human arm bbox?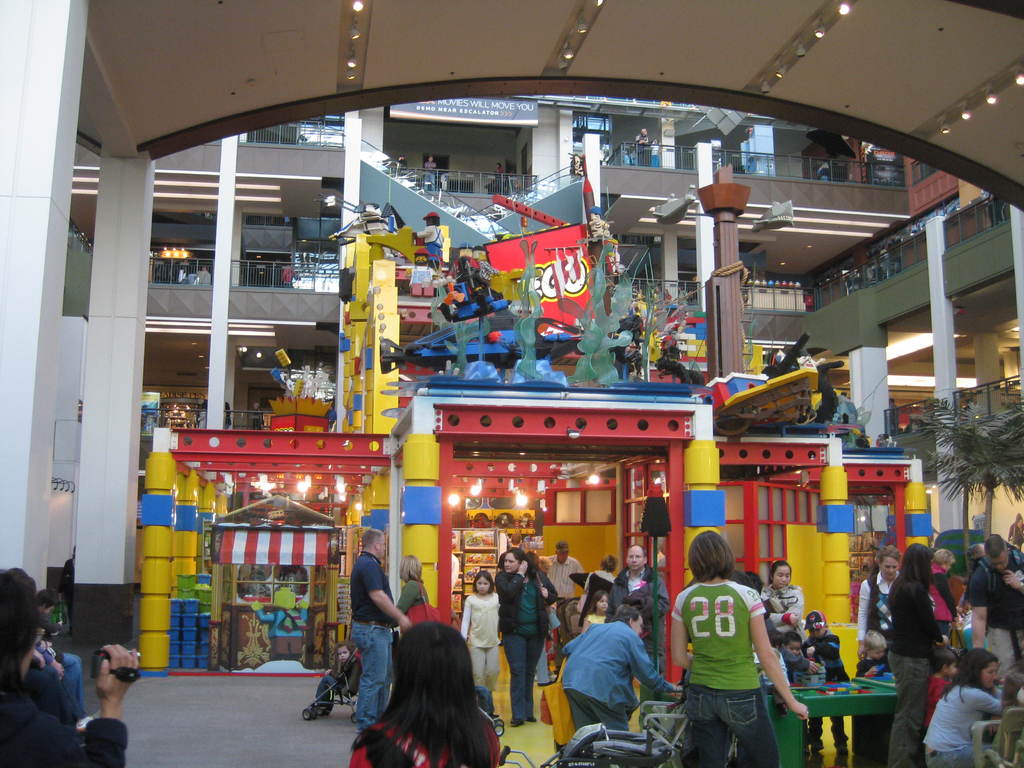
<region>534, 573, 559, 607</region>
